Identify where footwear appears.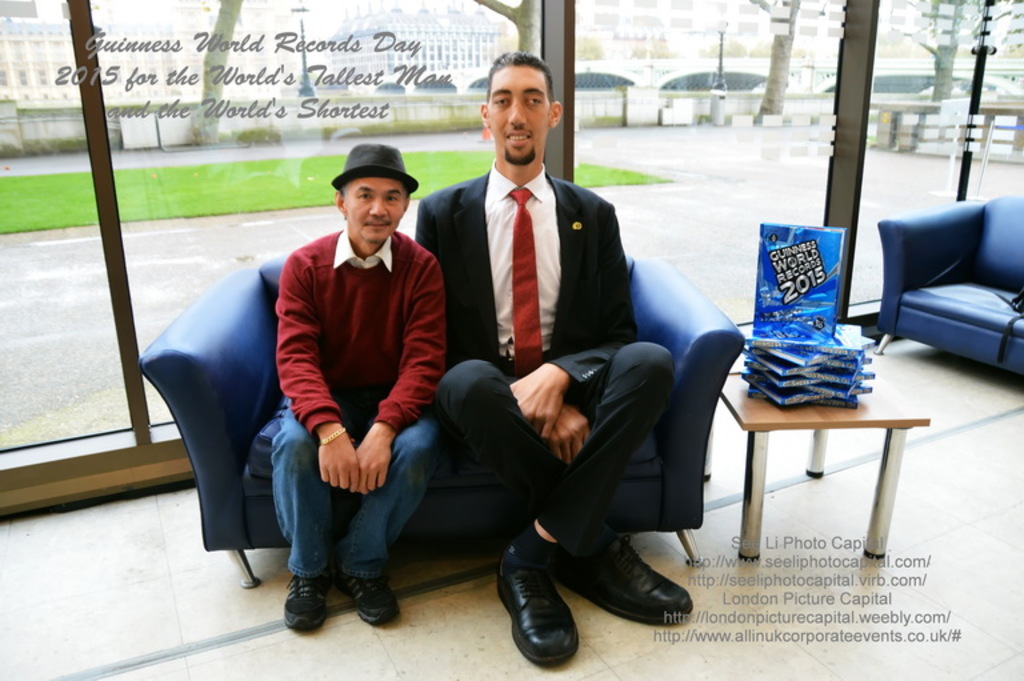
Appears at [573, 521, 699, 624].
